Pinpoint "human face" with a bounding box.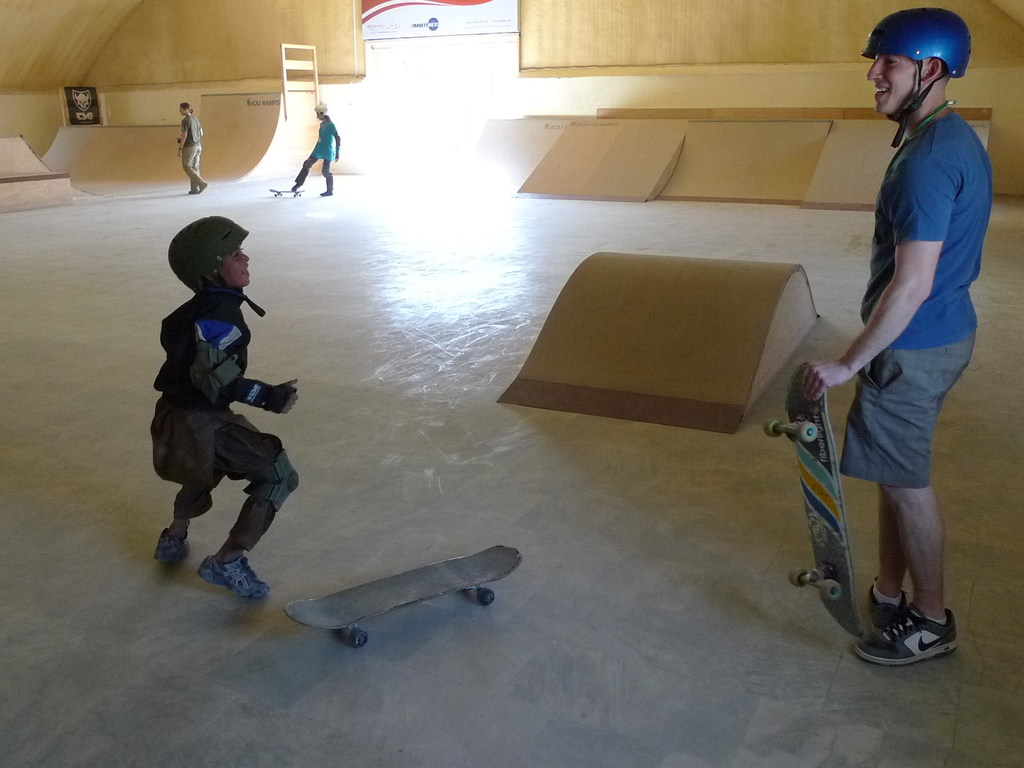
177,106,186,113.
